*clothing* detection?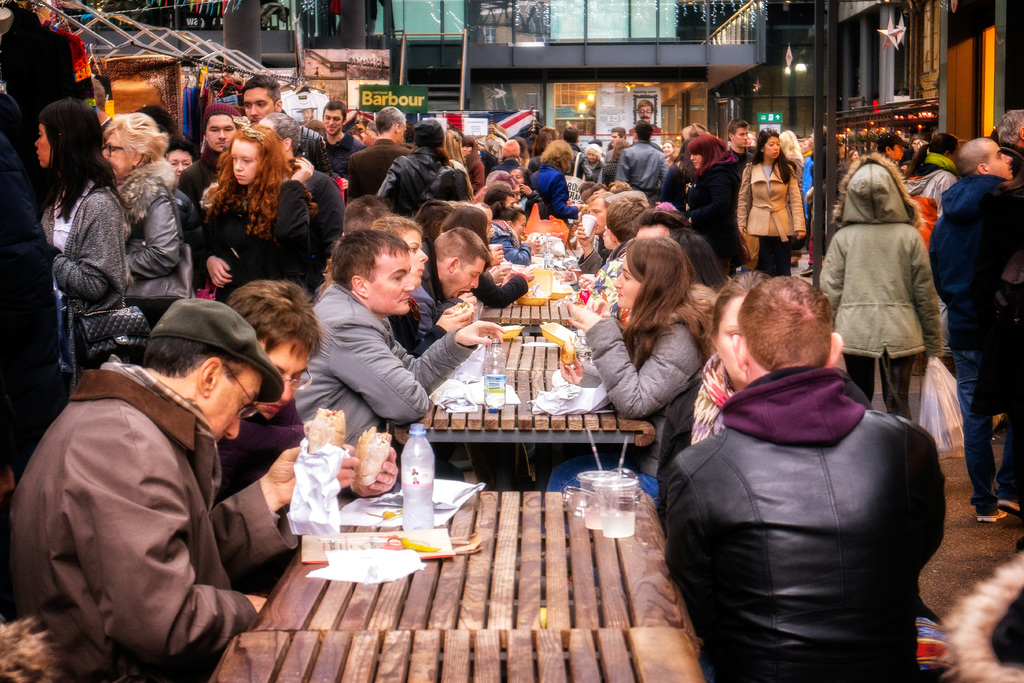
box=[694, 161, 736, 286]
